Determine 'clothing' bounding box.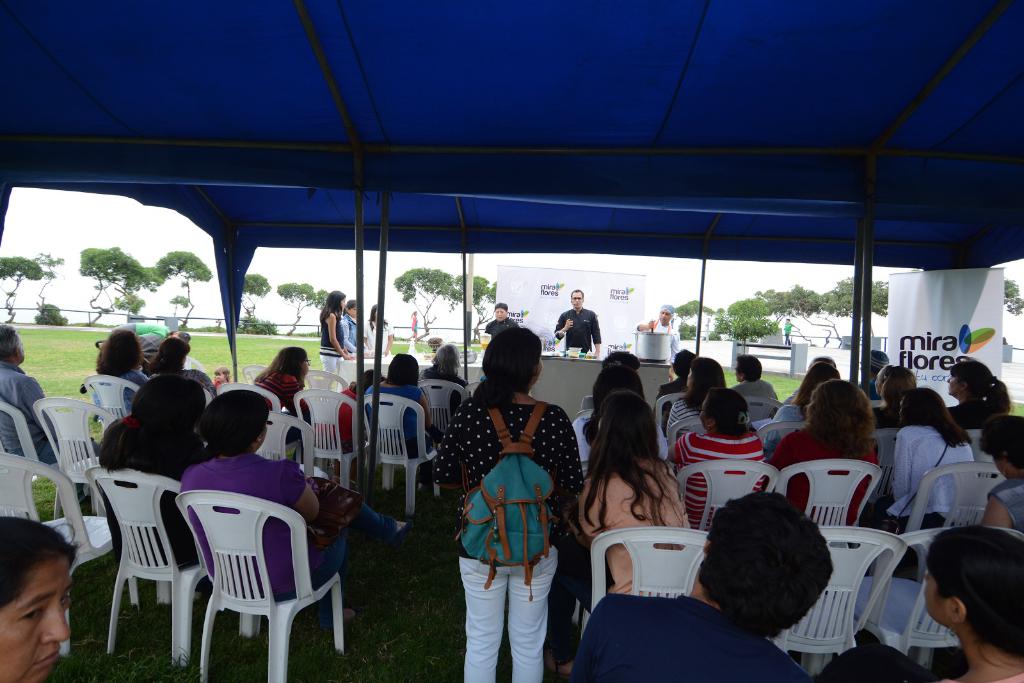
Determined: l=992, t=479, r=1023, b=537.
